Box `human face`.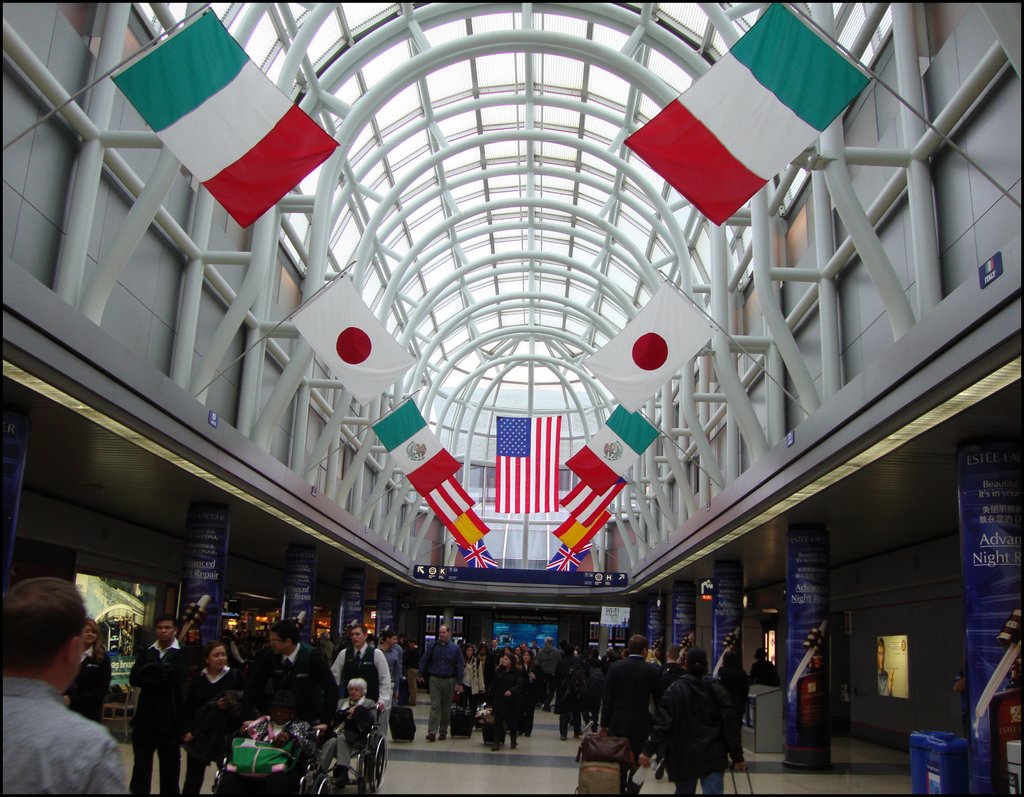
350,625,363,645.
